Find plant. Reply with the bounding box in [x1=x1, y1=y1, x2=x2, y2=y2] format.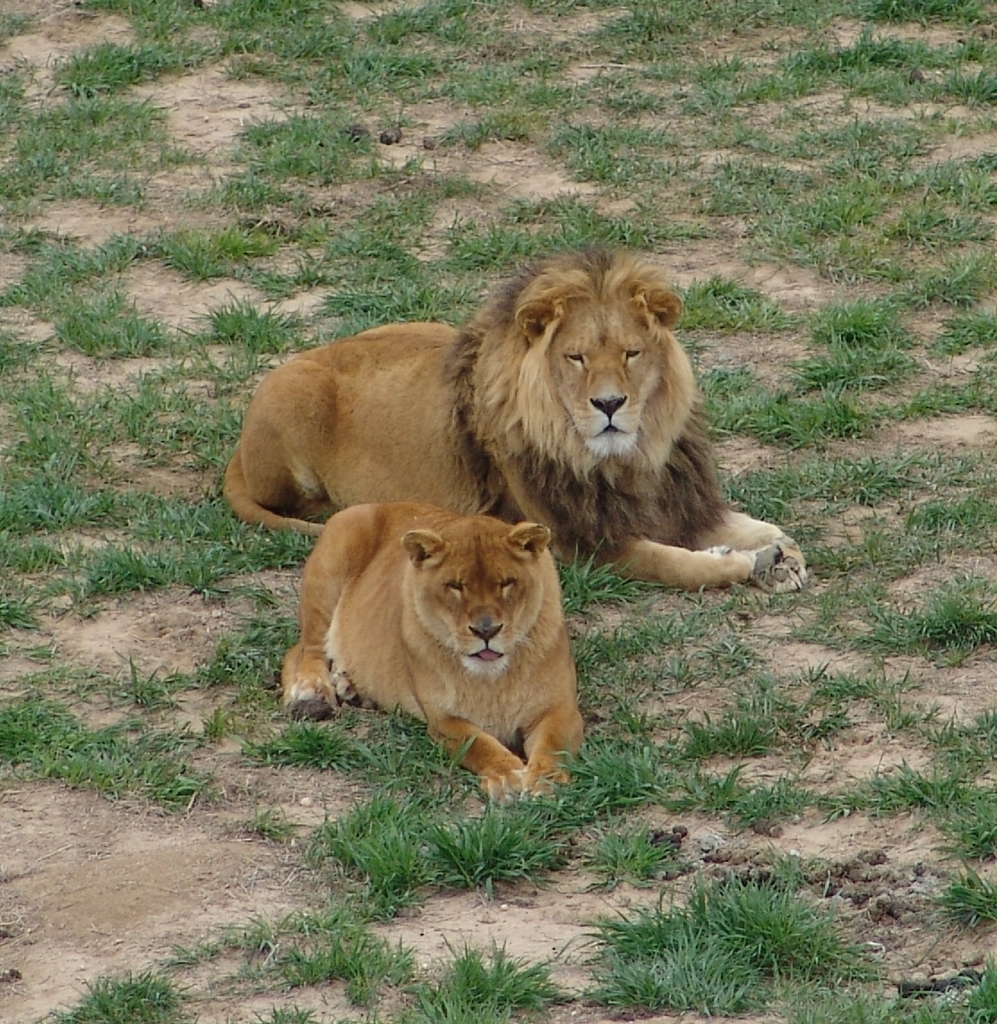
[x1=67, y1=538, x2=178, y2=597].
